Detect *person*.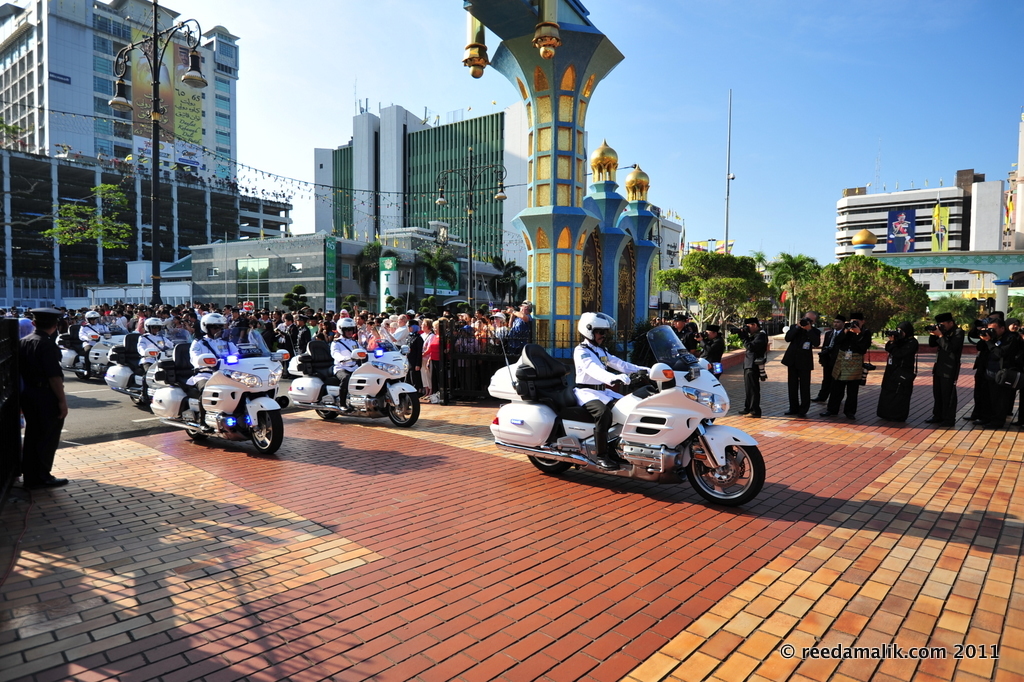
Detected at 333,318,368,406.
